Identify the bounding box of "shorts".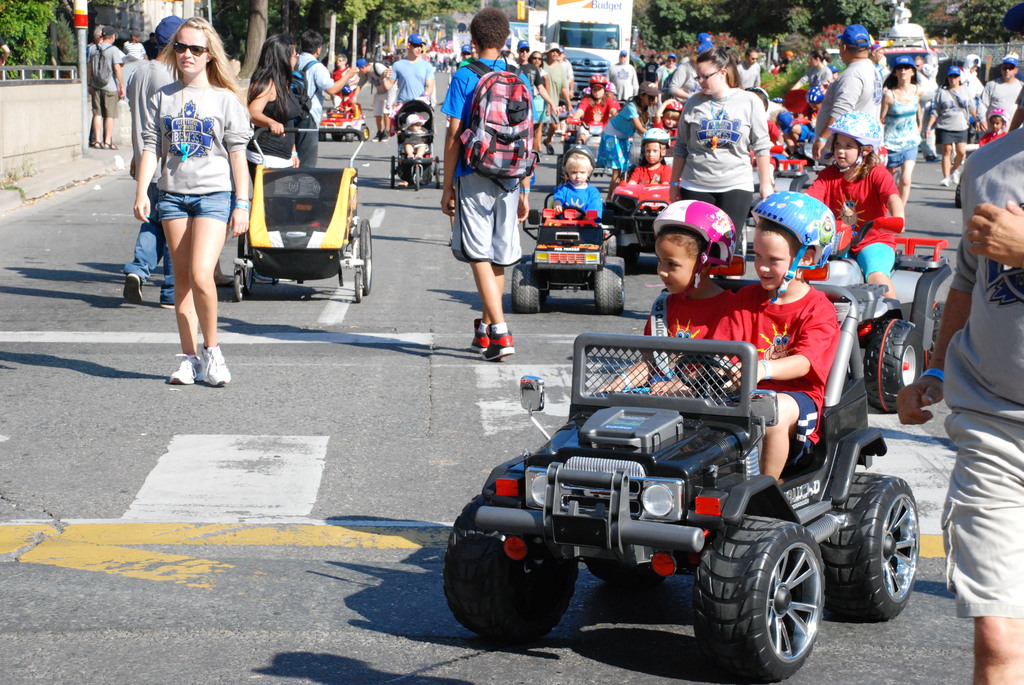
bbox=[681, 190, 753, 244].
